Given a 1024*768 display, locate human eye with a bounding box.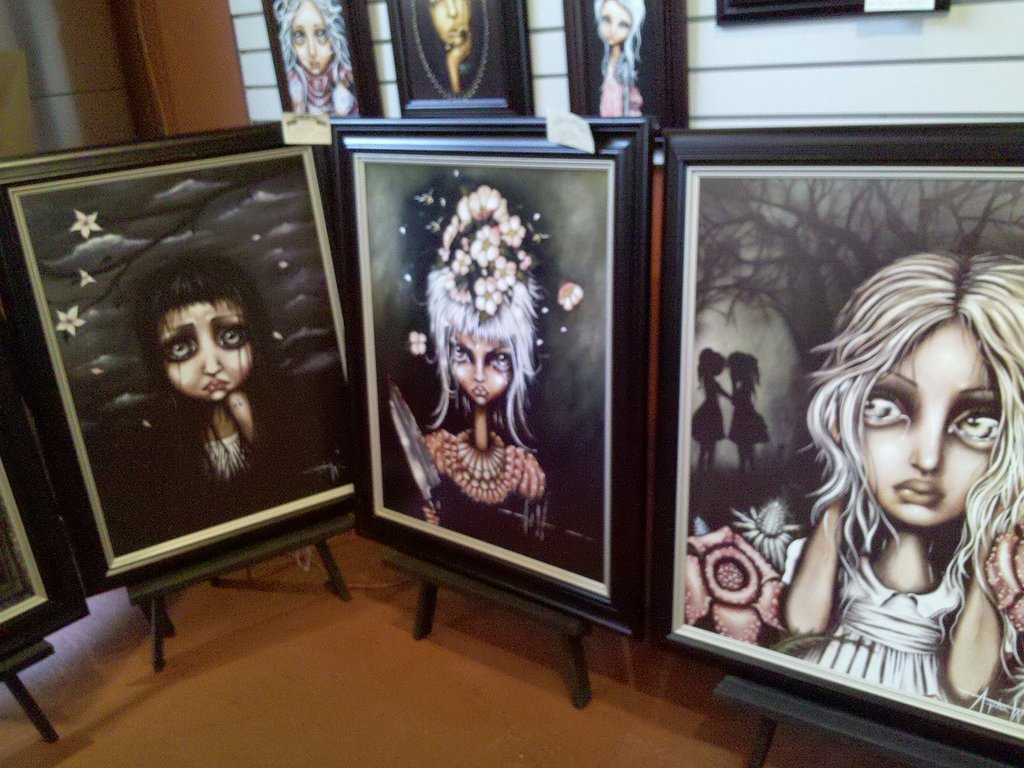
Located: <box>946,402,1007,454</box>.
